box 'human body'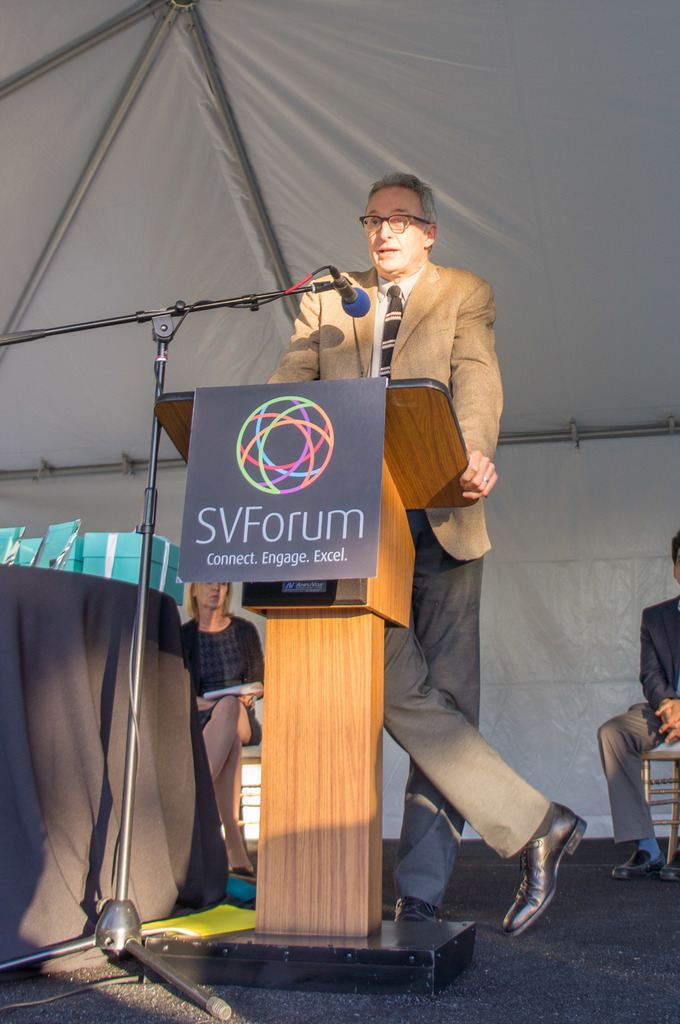
region(598, 535, 679, 877)
